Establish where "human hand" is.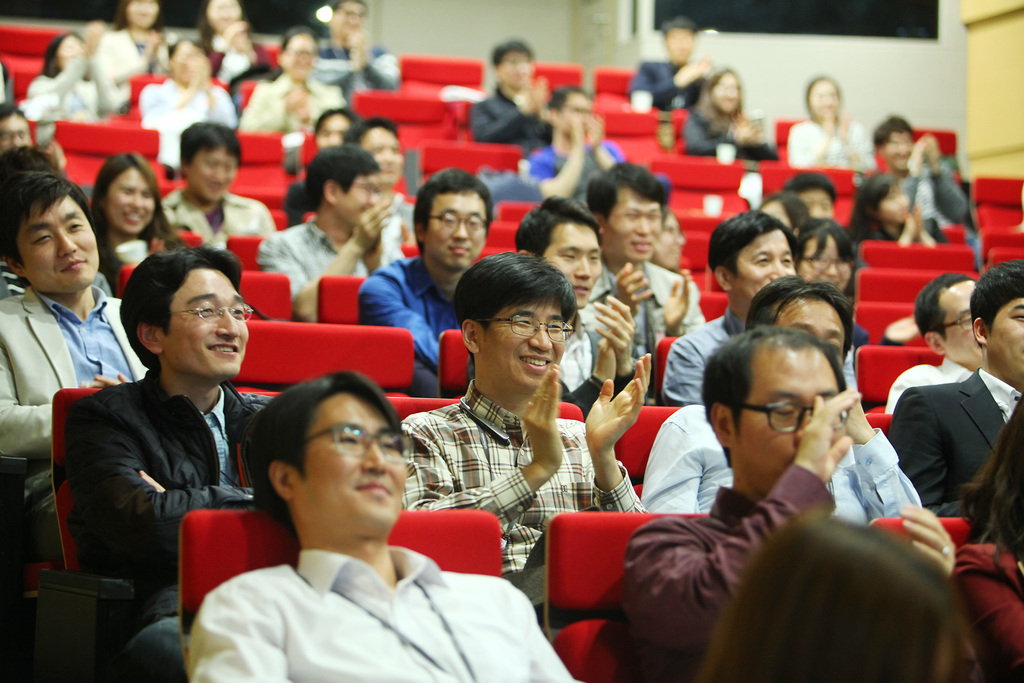
Established at x1=676 y1=59 x2=705 y2=88.
